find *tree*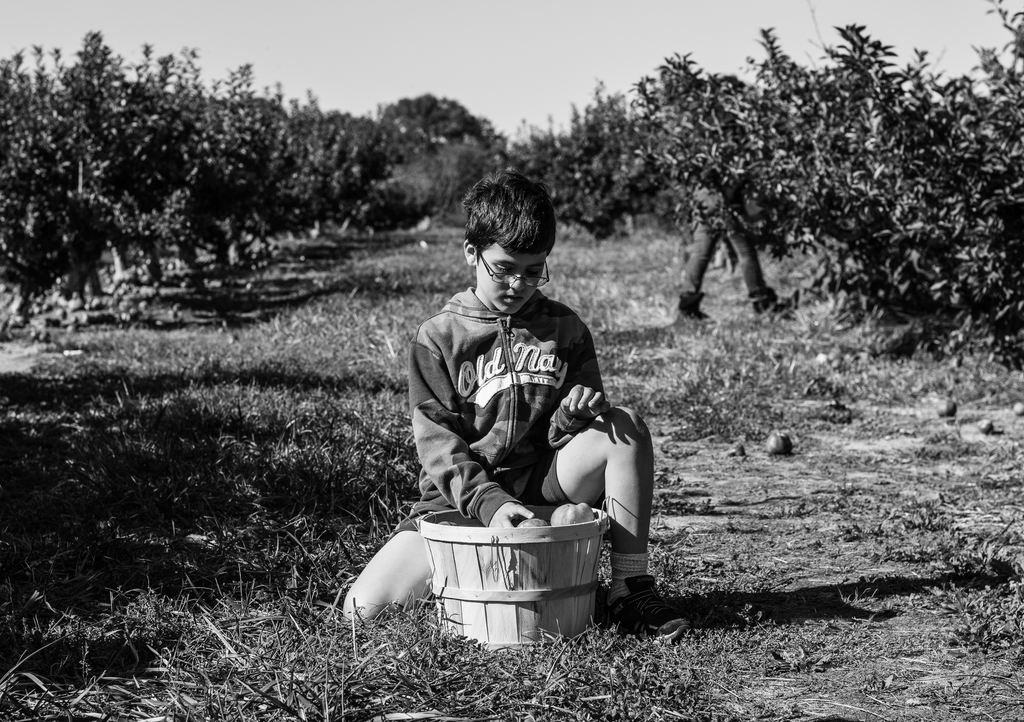
locate(337, 110, 389, 222)
